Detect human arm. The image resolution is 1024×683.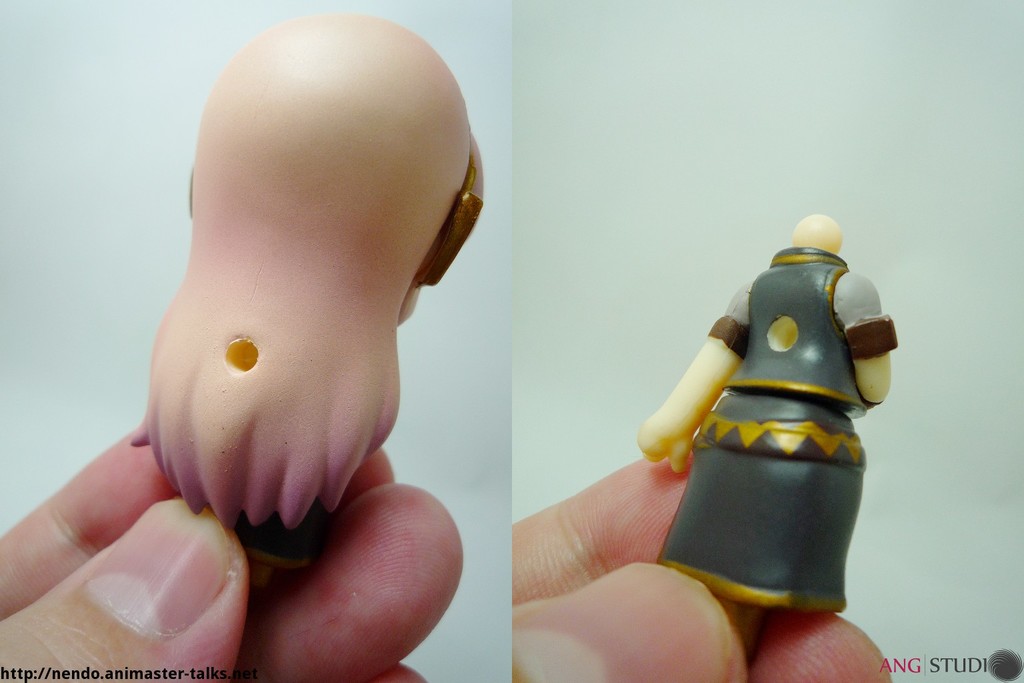
box=[509, 452, 893, 682].
